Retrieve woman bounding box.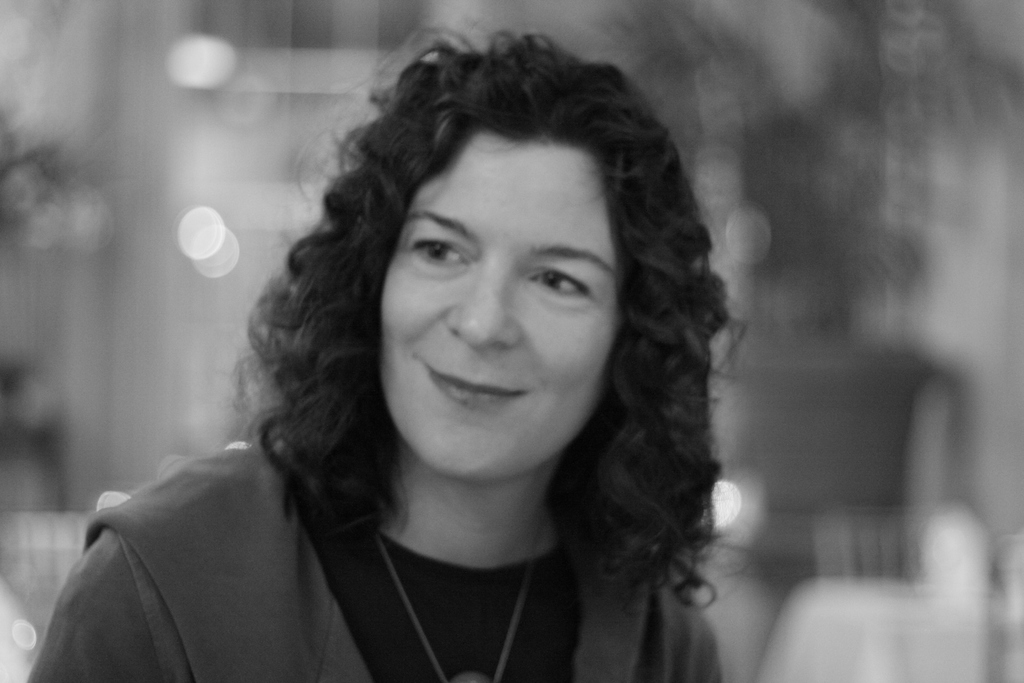
Bounding box: pyautogui.locateOnScreen(97, 47, 799, 667).
